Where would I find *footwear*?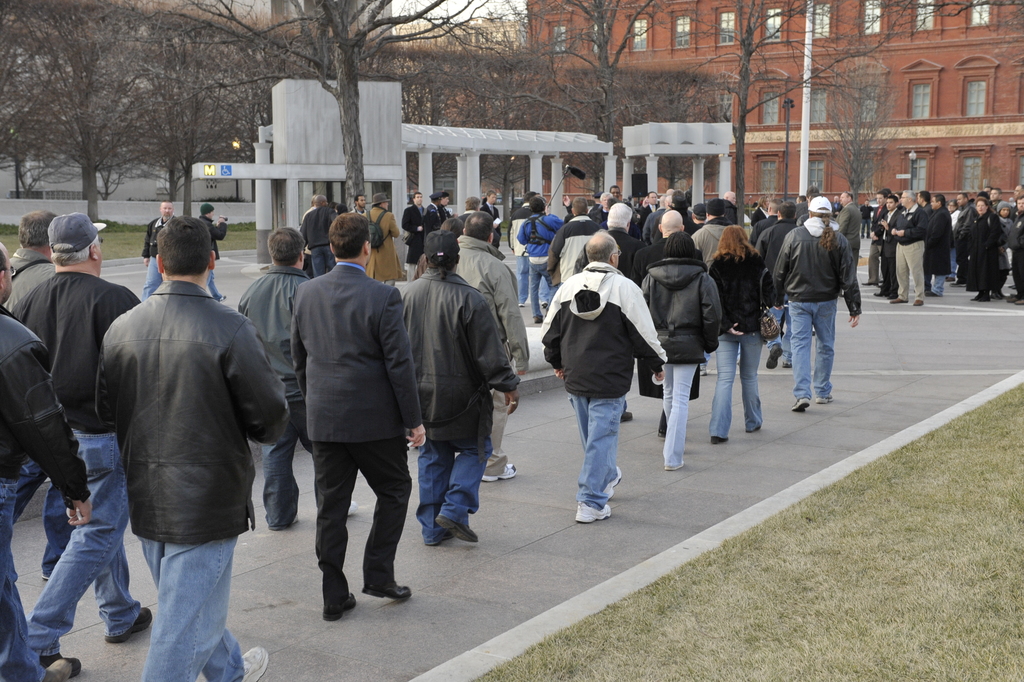
At x1=658 y1=421 x2=669 y2=434.
